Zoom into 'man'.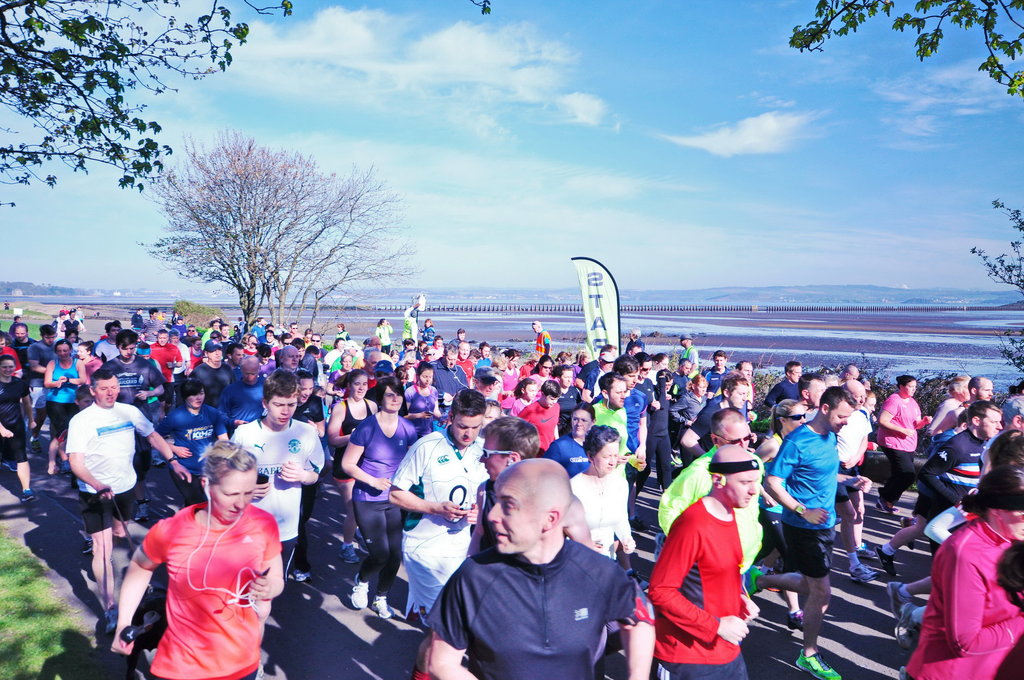
Zoom target: Rect(791, 374, 825, 429).
